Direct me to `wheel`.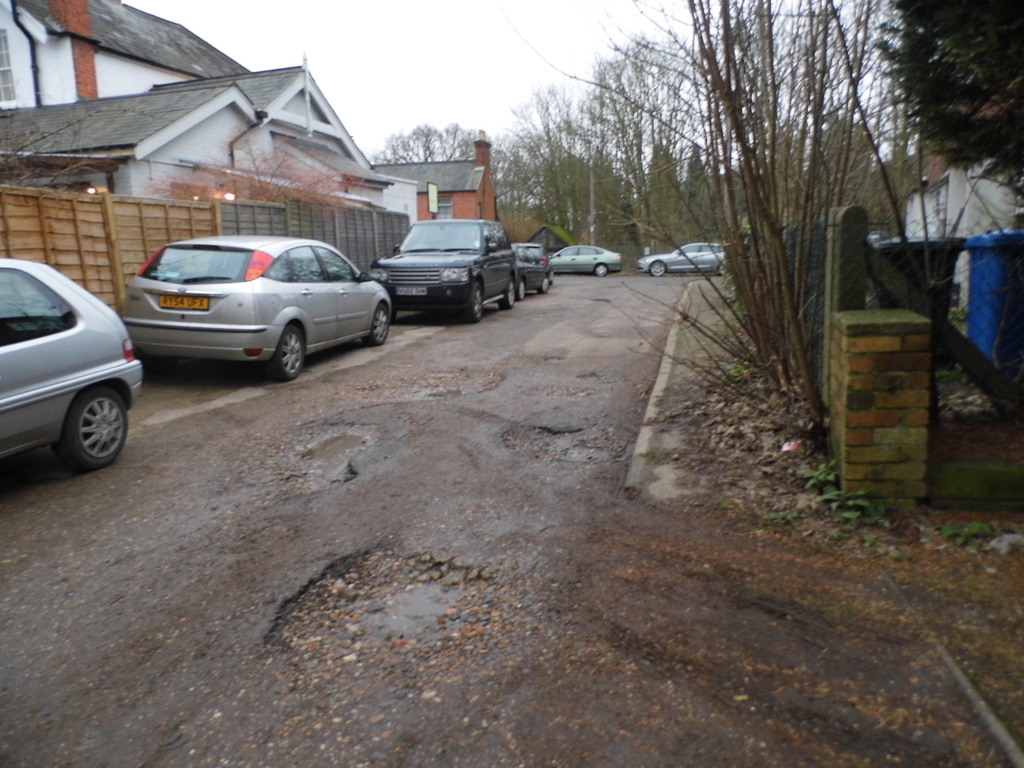
Direction: <bbox>468, 281, 485, 321</bbox>.
